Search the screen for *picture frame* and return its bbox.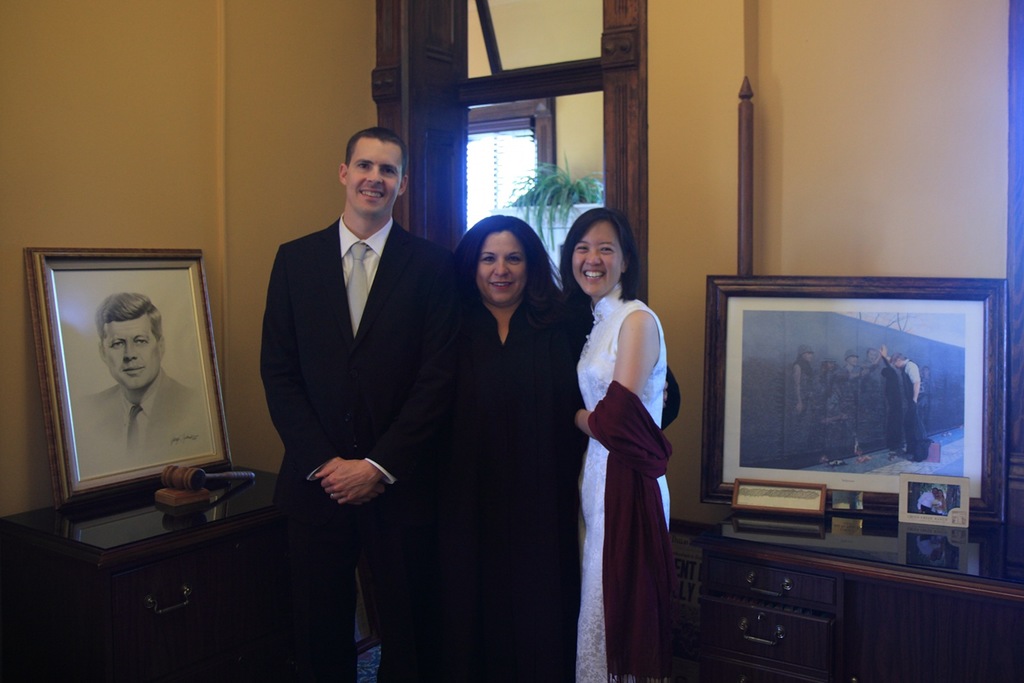
Found: rect(729, 479, 824, 515).
